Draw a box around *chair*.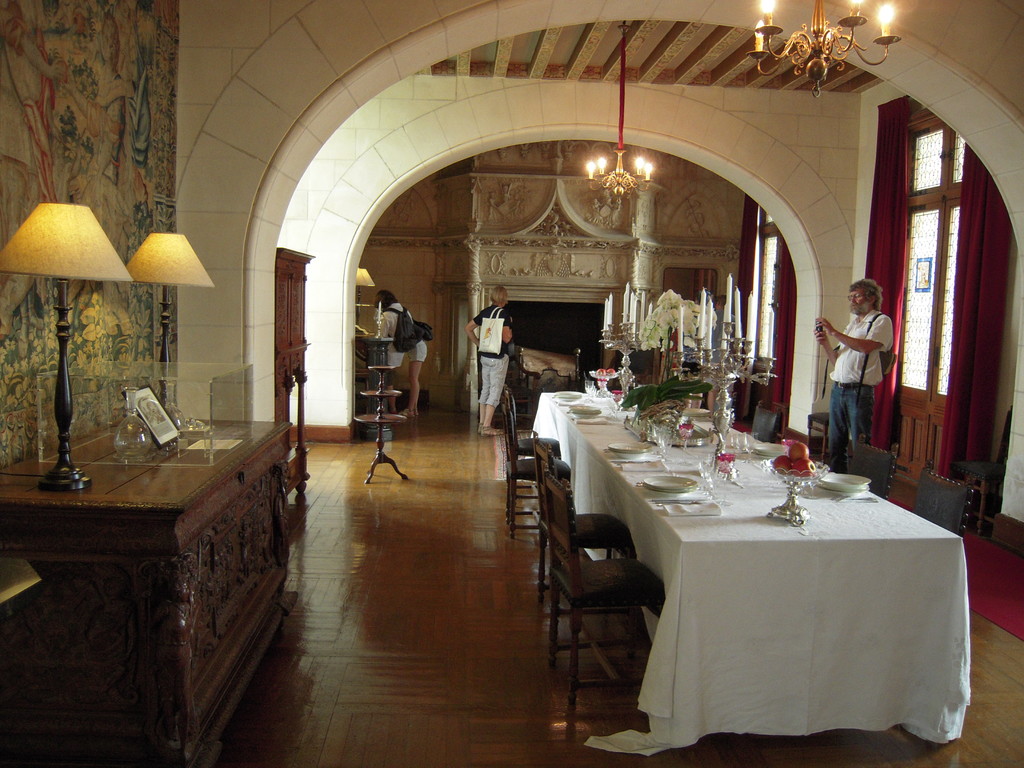
region(502, 387, 567, 544).
